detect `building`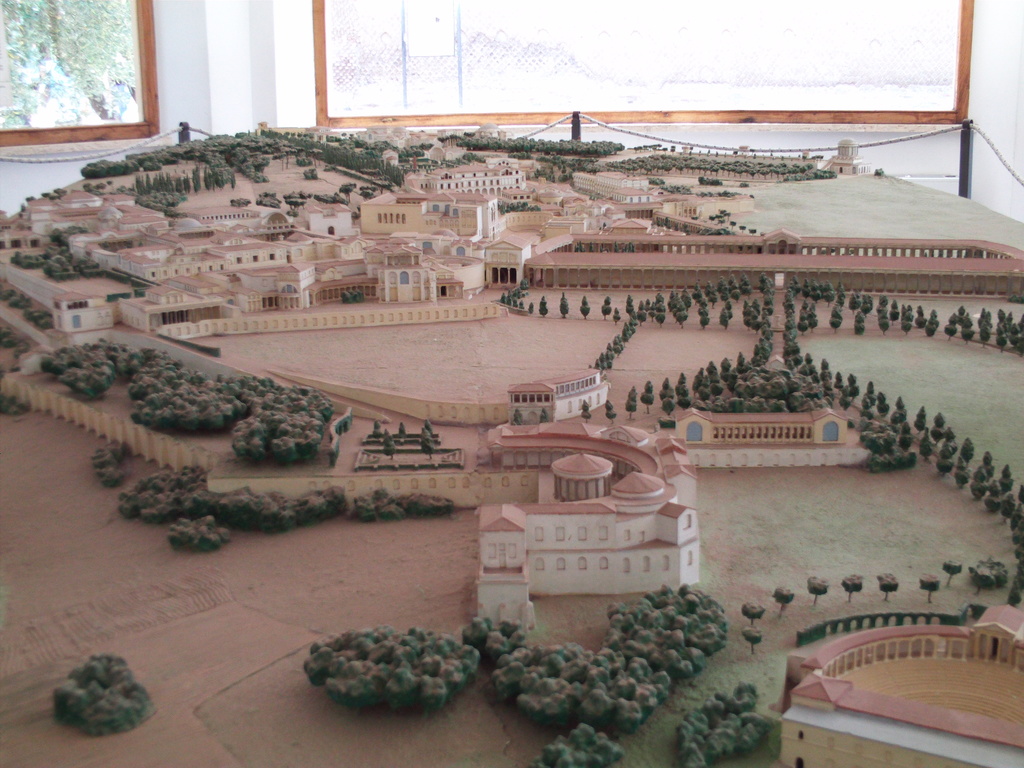
{"x1": 777, "y1": 604, "x2": 1023, "y2": 767}
